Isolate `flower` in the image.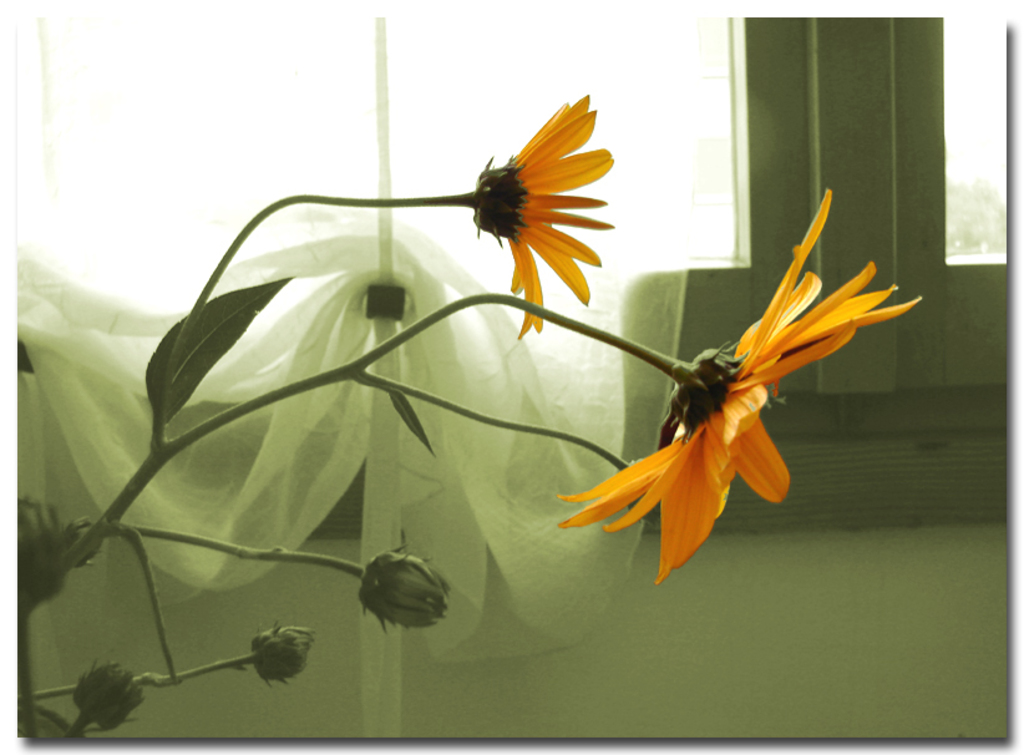
Isolated region: [358, 544, 461, 633].
